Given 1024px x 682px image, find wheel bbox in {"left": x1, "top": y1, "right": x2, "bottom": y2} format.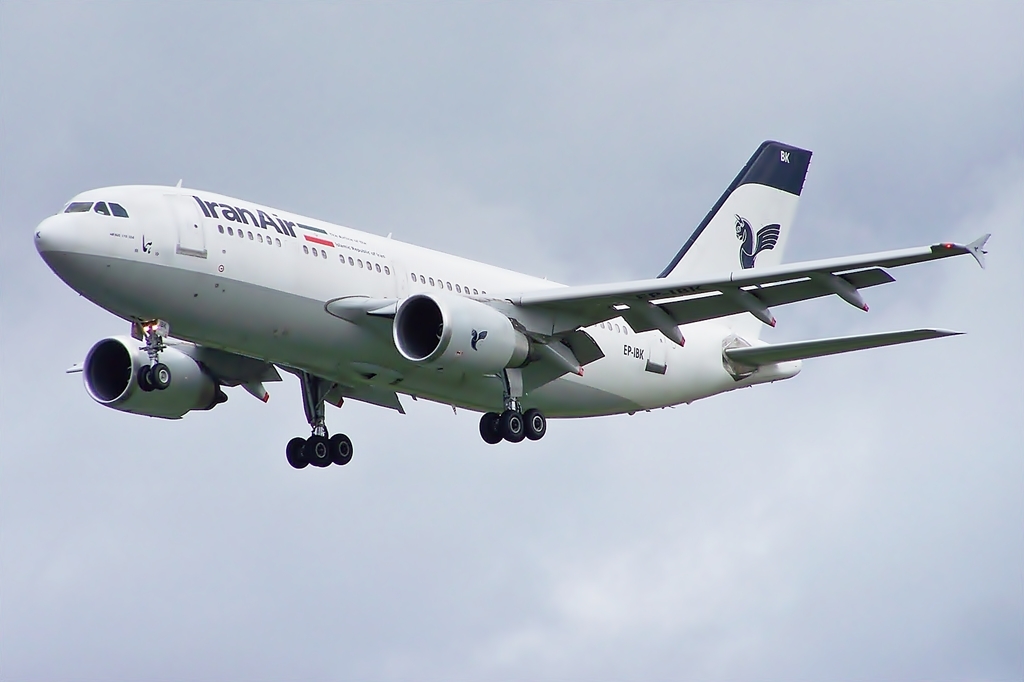
{"left": 479, "top": 410, "right": 506, "bottom": 443}.
